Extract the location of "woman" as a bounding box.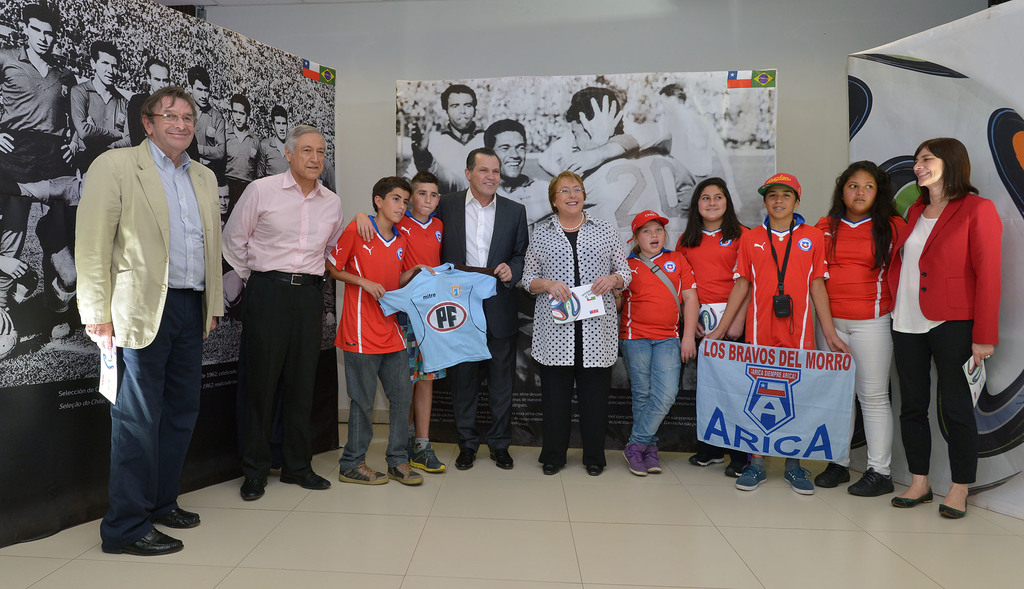
l=892, t=112, r=1000, b=508.
